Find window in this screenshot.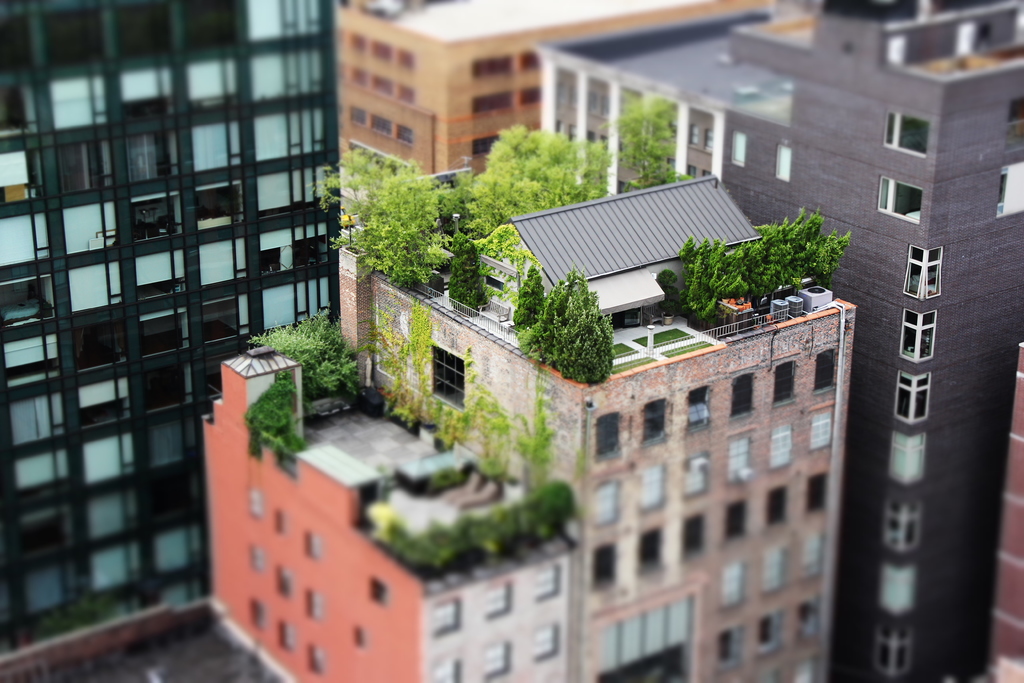
The bounding box for window is bbox(814, 352, 836, 395).
